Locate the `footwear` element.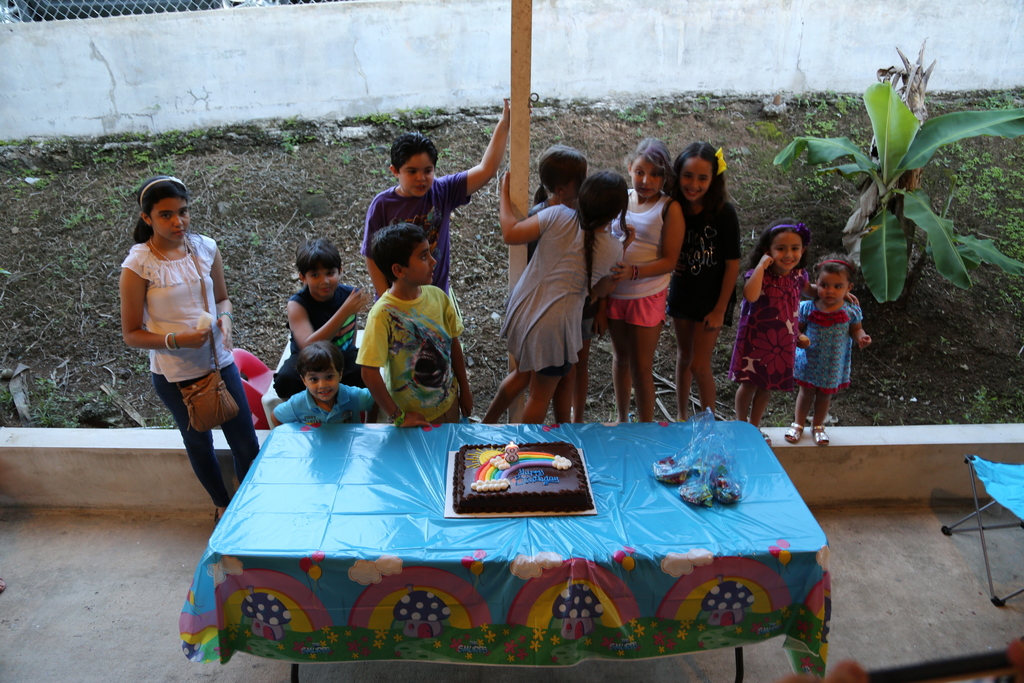
Element bbox: select_region(212, 505, 223, 527).
